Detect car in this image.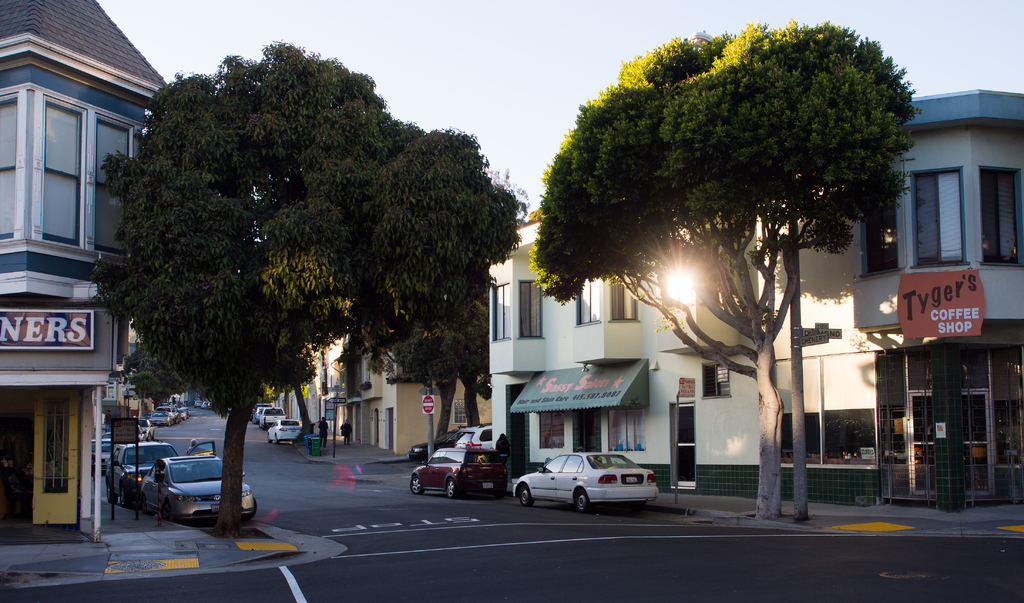
Detection: 266,418,301,443.
